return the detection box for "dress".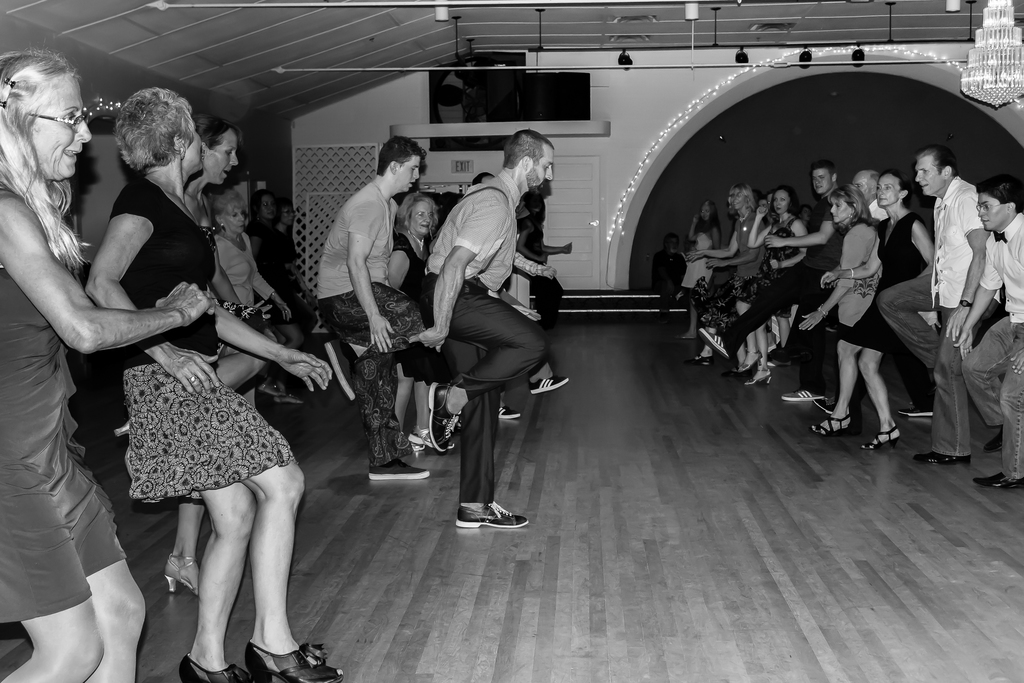
[x1=732, y1=220, x2=796, y2=320].
